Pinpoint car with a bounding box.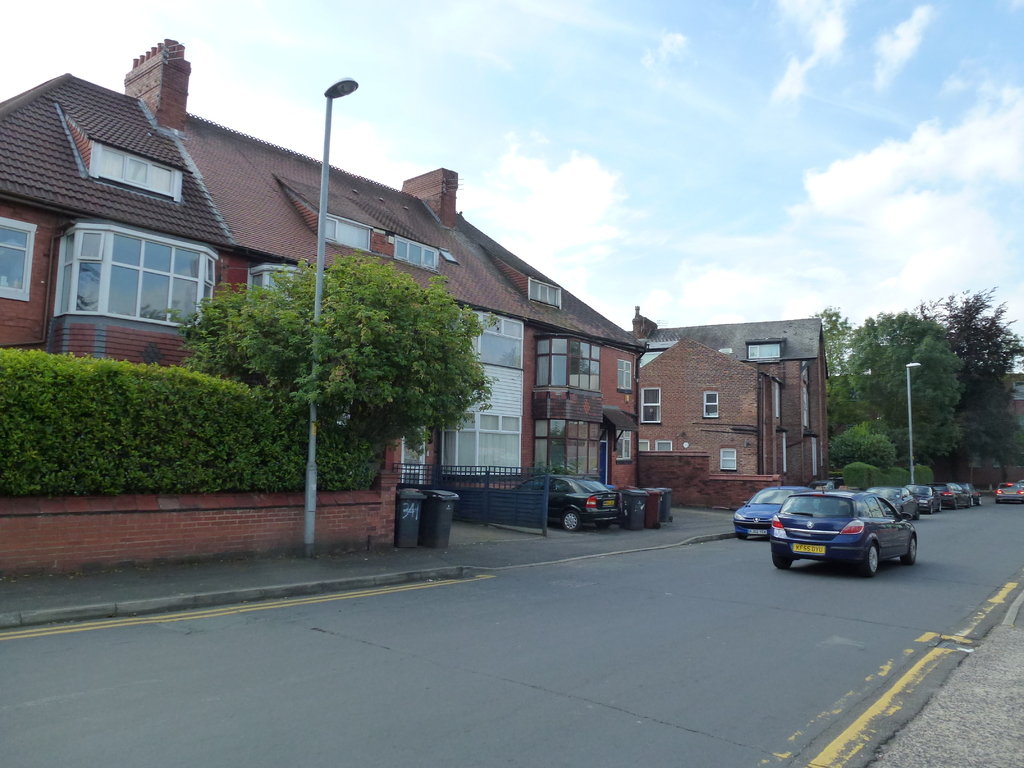
x1=506, y1=468, x2=620, y2=534.
